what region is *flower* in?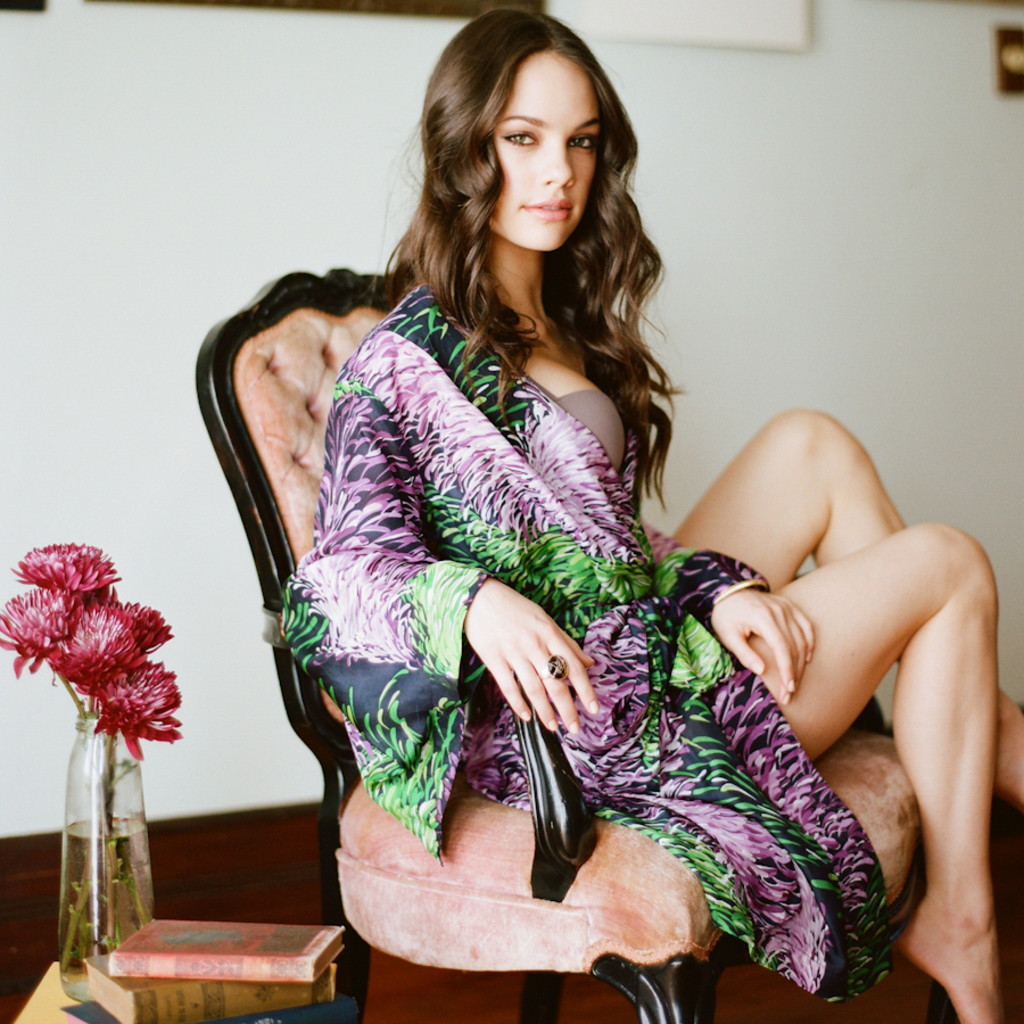
bbox=[0, 588, 74, 663].
